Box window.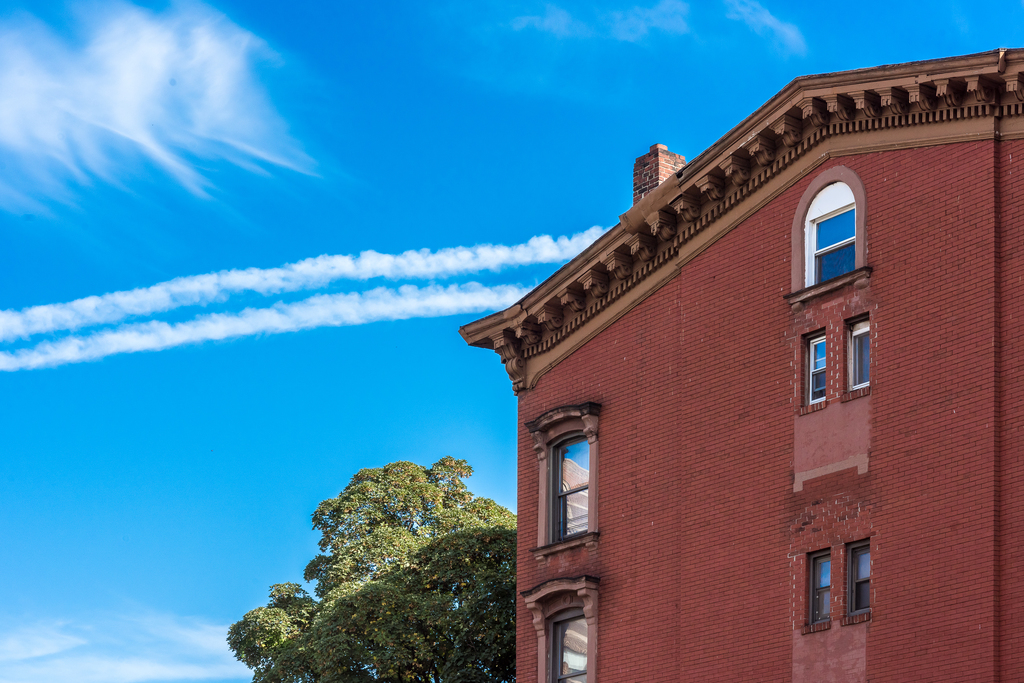
{"left": 796, "top": 176, "right": 865, "bottom": 289}.
